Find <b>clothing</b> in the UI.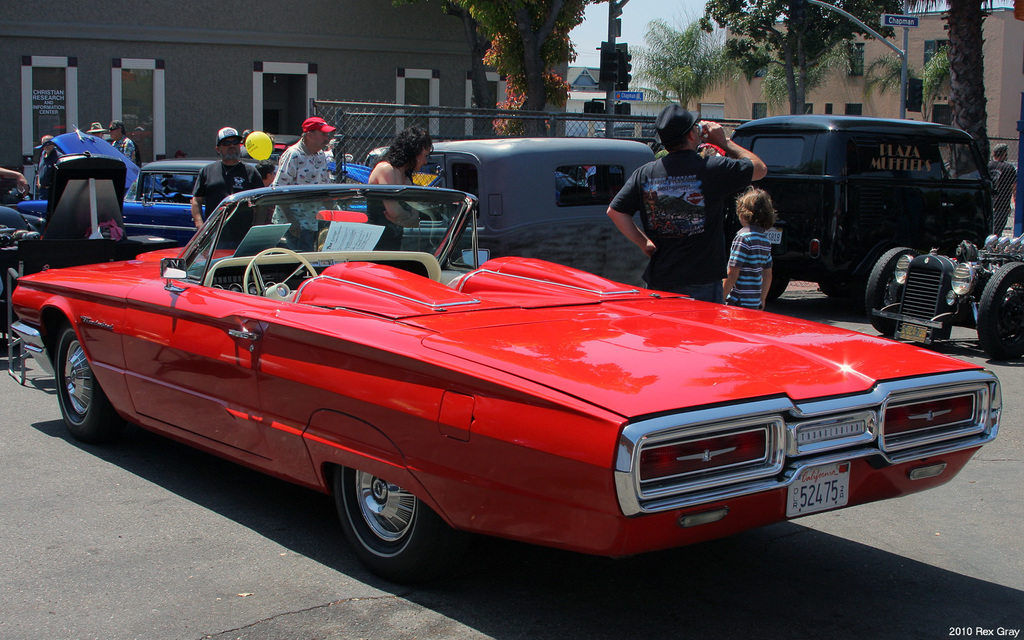
UI element at crop(191, 157, 271, 252).
